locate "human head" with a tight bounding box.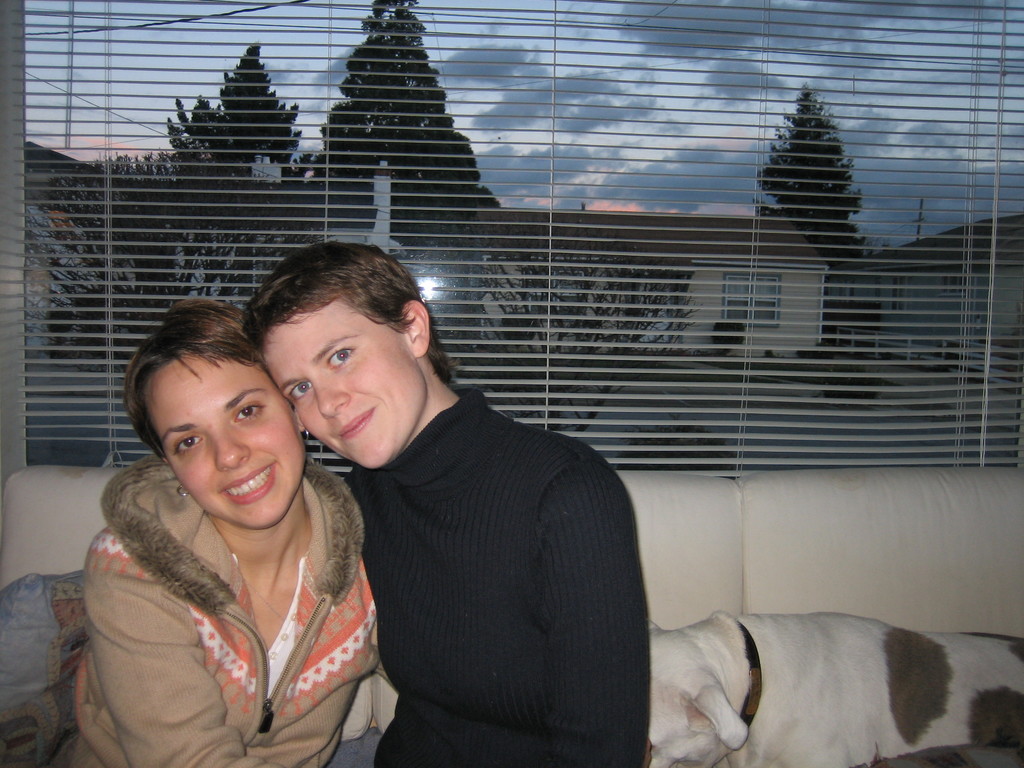
rect(128, 301, 288, 510).
